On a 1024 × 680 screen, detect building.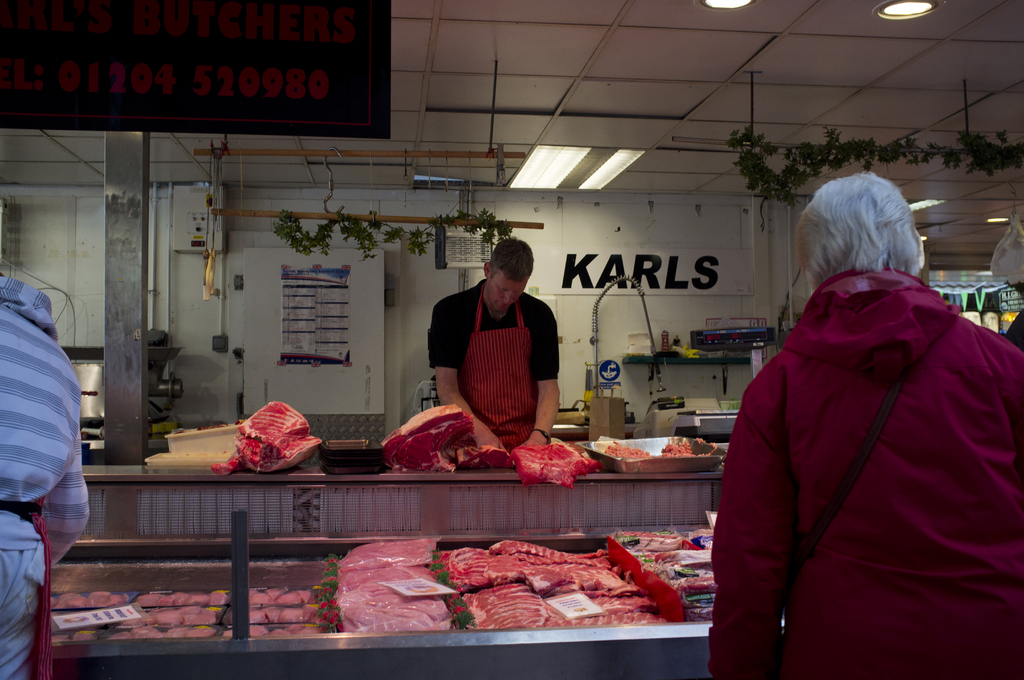
[0, 0, 1023, 679].
